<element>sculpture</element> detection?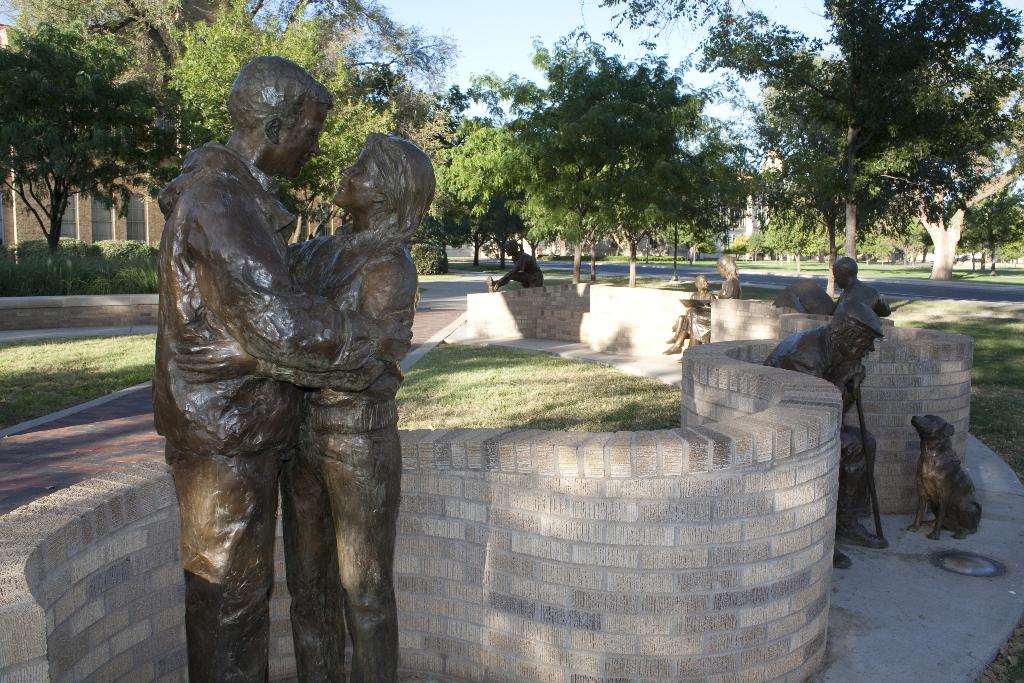
482:242:546:297
